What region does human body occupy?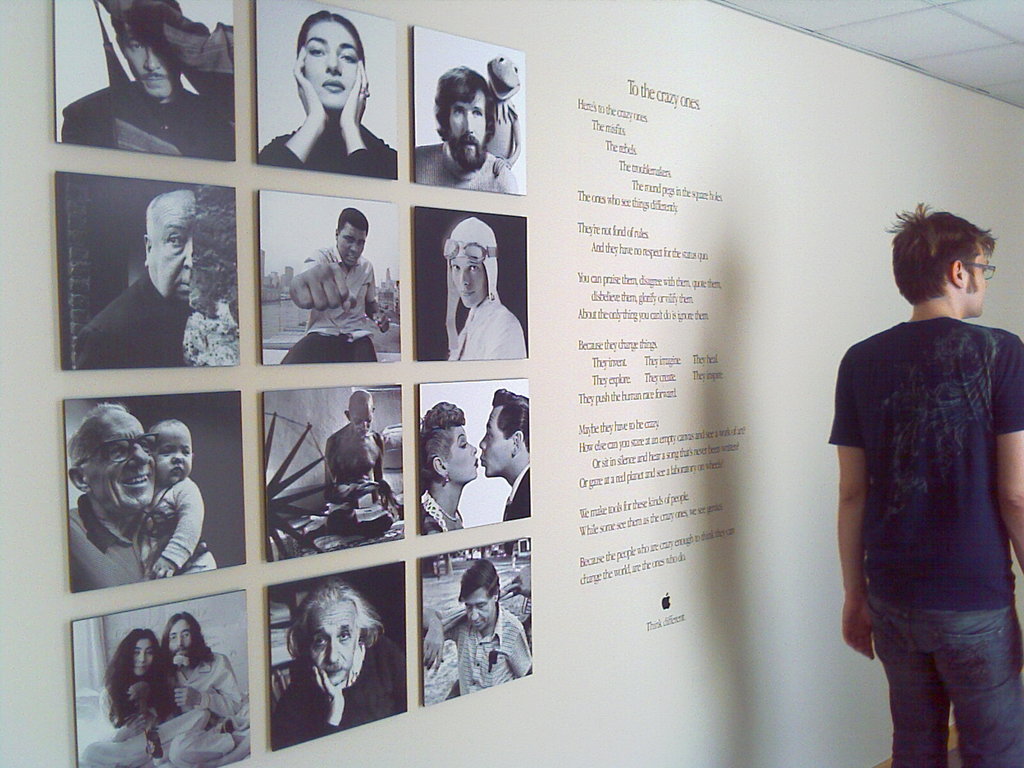
x1=73 y1=268 x2=197 y2=371.
